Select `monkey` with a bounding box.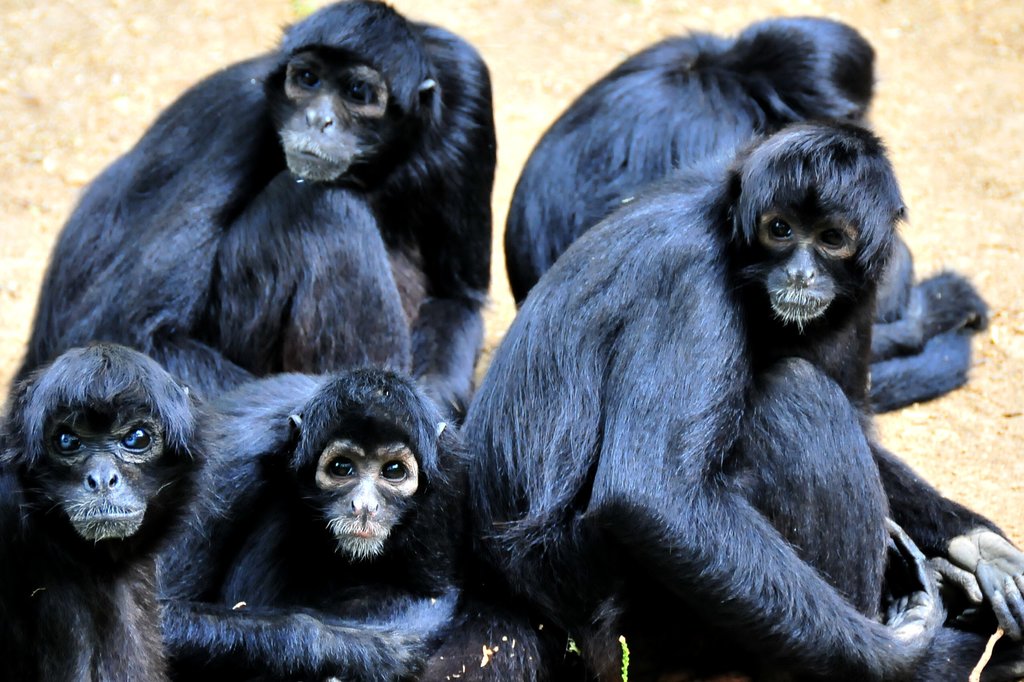
(435,67,1004,679).
